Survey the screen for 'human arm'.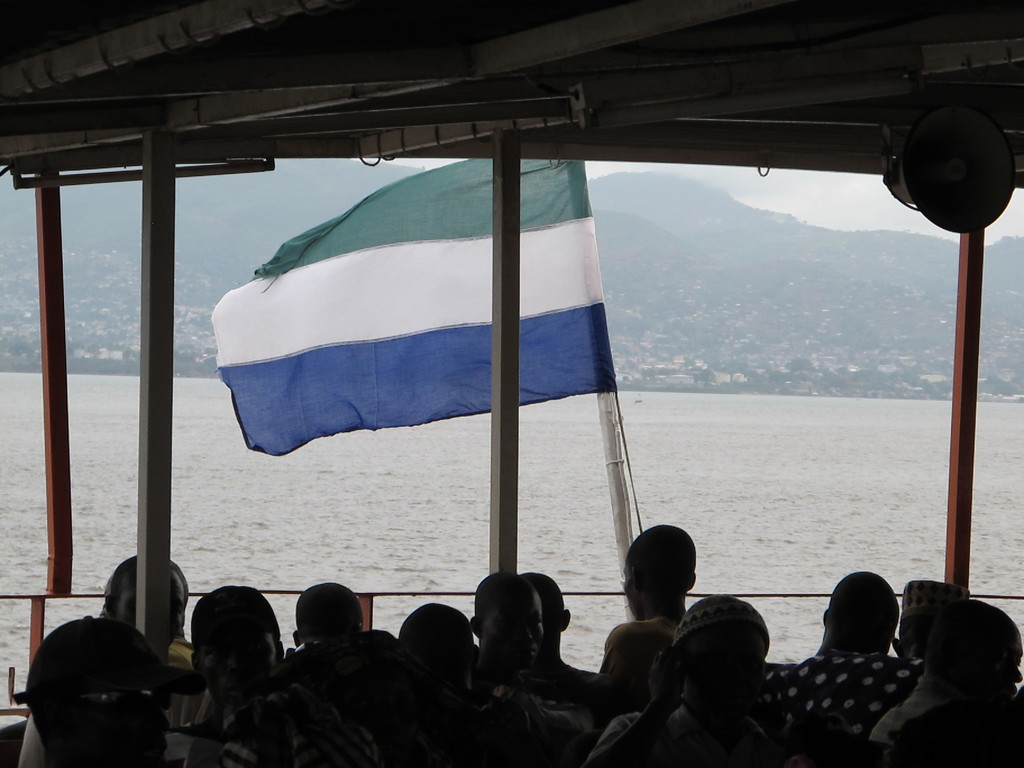
Survey found: 898,657,931,700.
